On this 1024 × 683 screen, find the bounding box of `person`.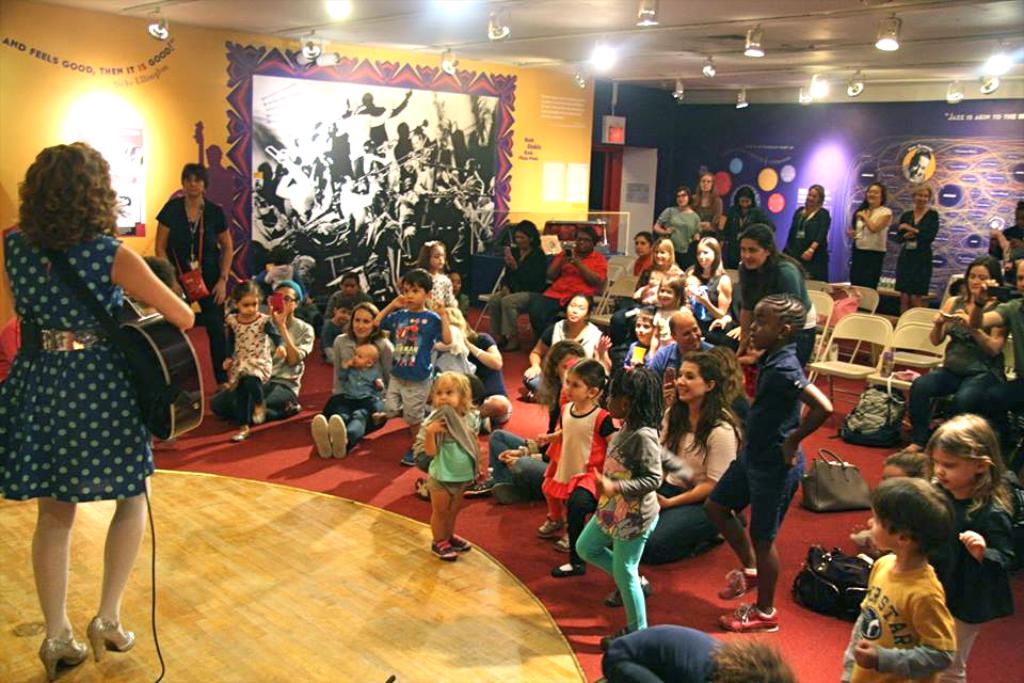
Bounding box: (934, 411, 1023, 682).
